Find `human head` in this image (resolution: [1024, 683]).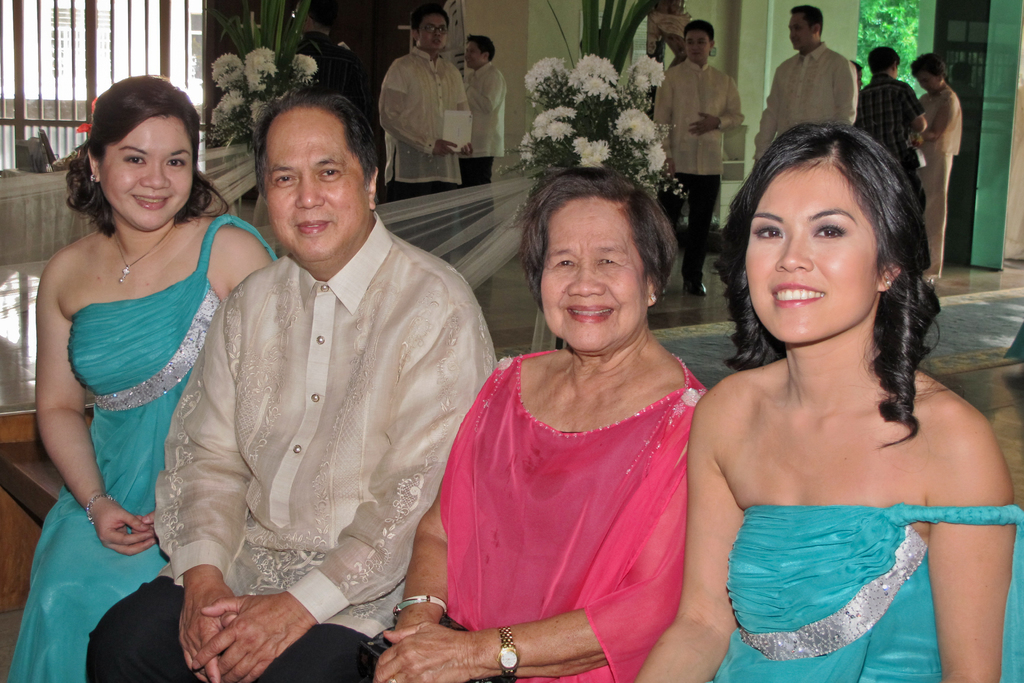
box(749, 124, 915, 346).
